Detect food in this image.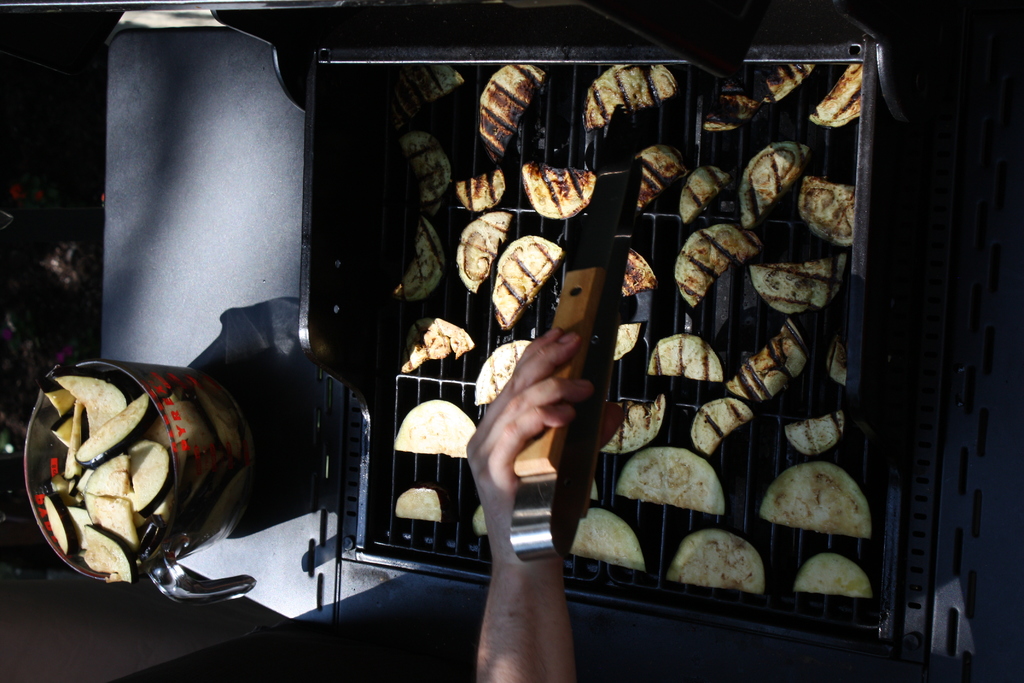
Detection: (826,340,849,390).
